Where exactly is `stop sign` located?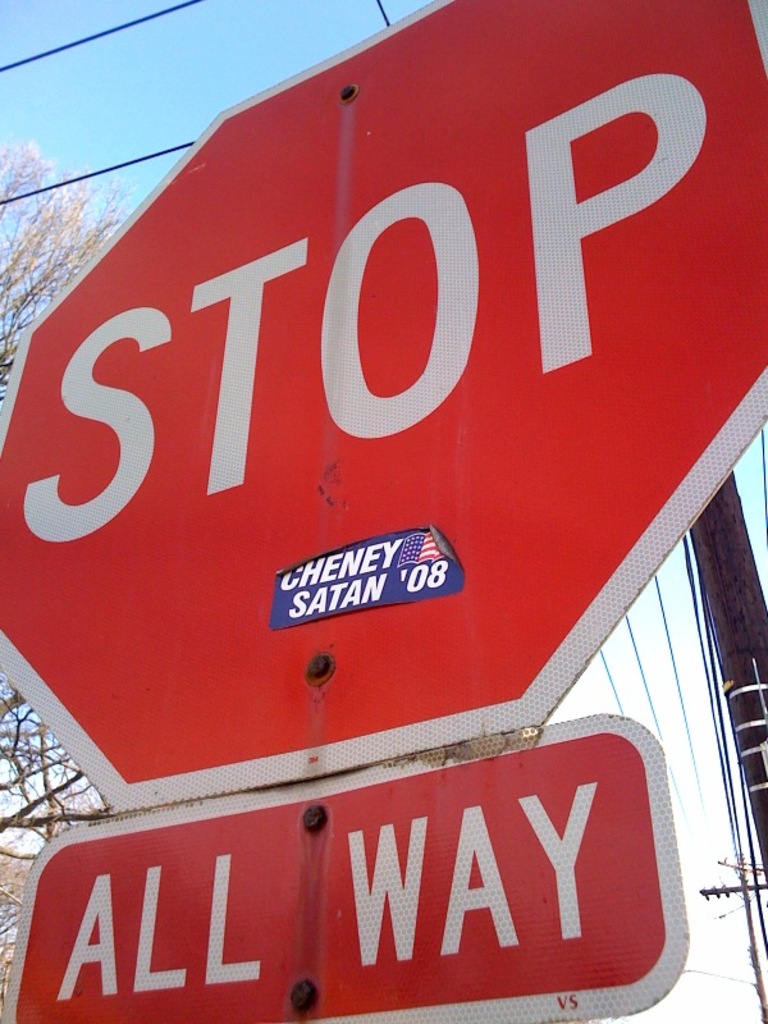
Its bounding box is (0, 0, 767, 818).
